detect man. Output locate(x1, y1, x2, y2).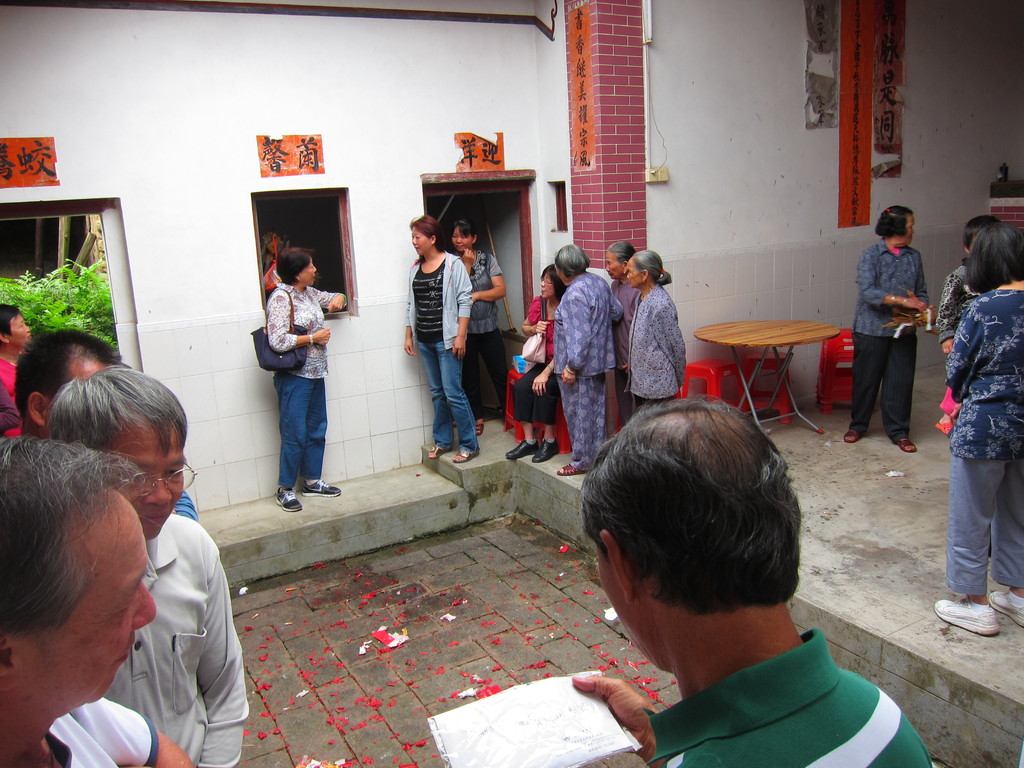
locate(572, 393, 935, 767).
